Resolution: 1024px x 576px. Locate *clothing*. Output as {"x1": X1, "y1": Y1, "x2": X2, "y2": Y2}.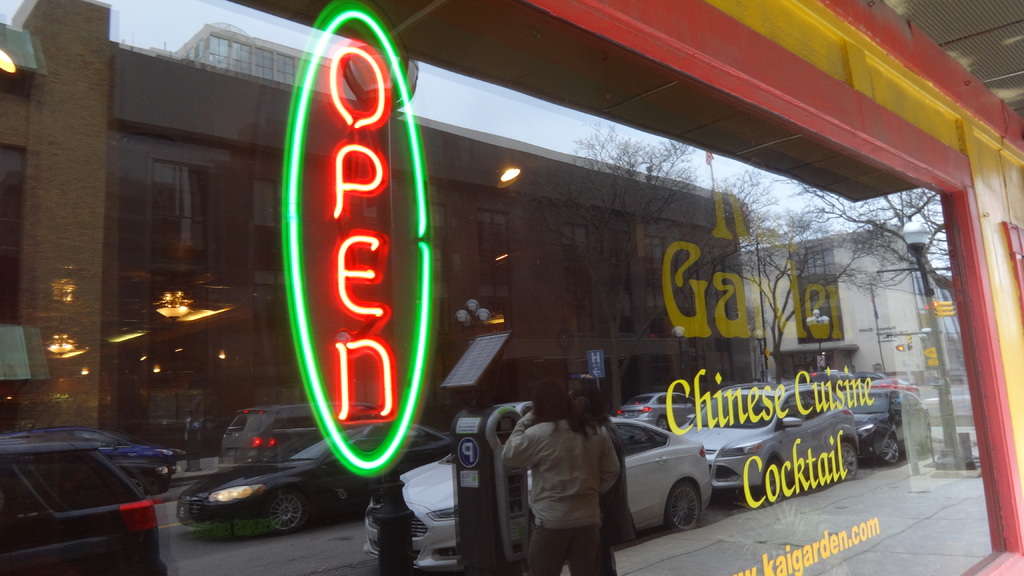
{"x1": 497, "y1": 391, "x2": 632, "y2": 564}.
